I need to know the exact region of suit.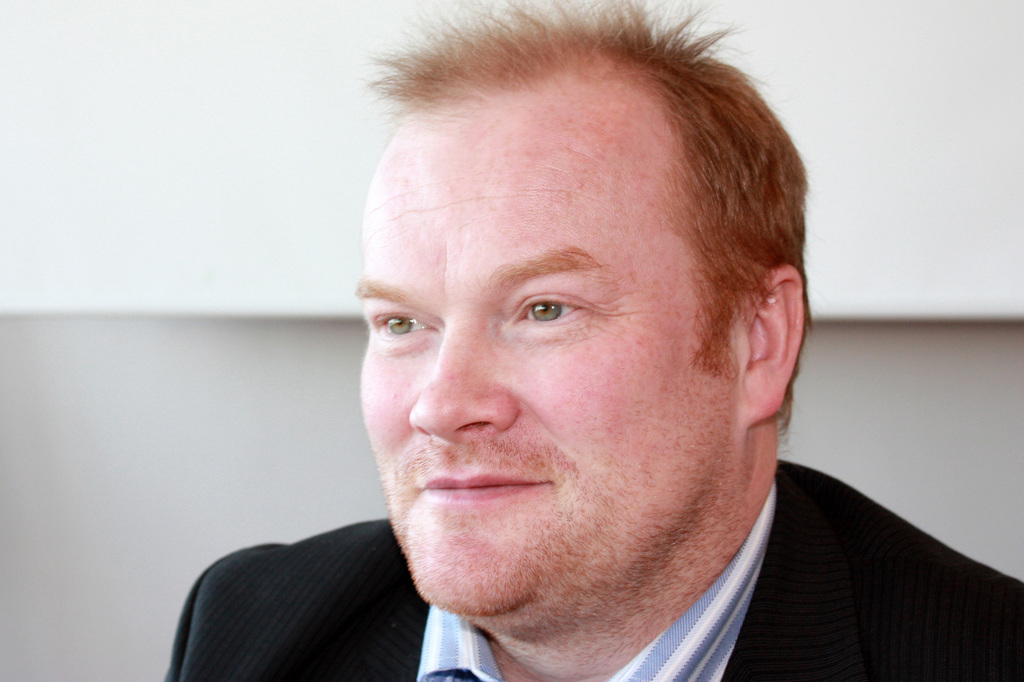
Region: BBox(172, 455, 1023, 681).
